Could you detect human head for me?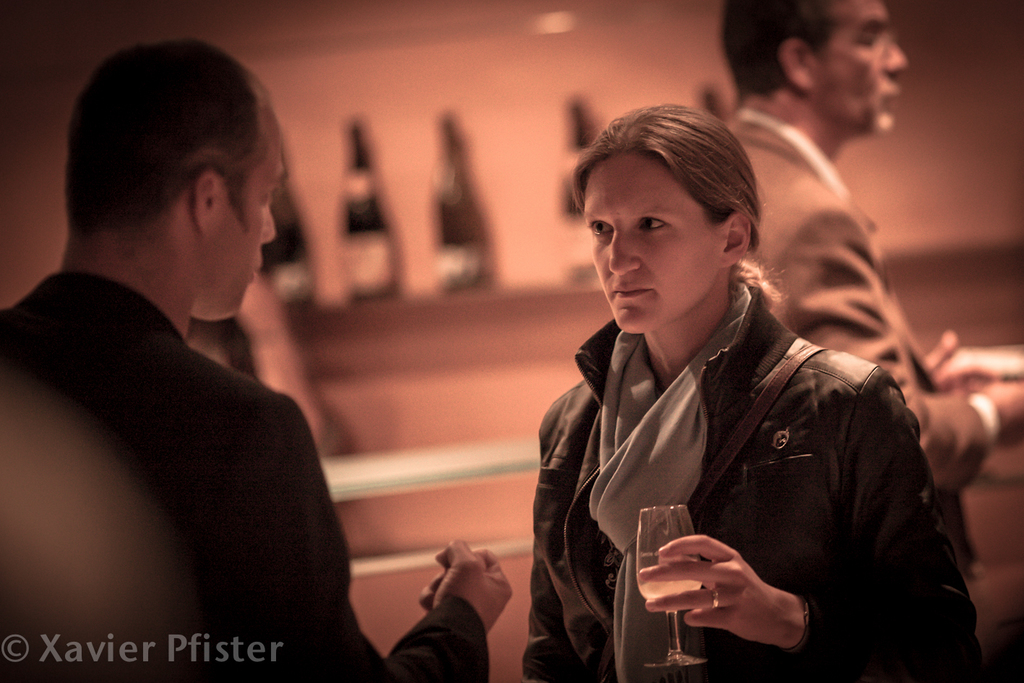
Detection result: <region>591, 100, 778, 329</region>.
